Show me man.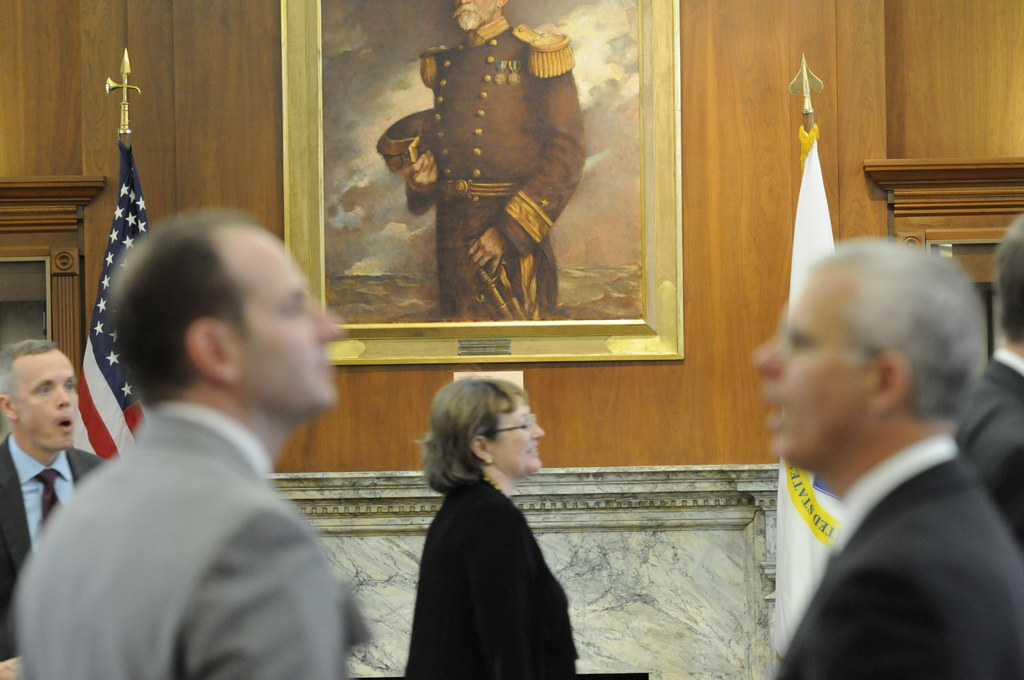
man is here: {"left": 0, "top": 339, "right": 113, "bottom": 662}.
